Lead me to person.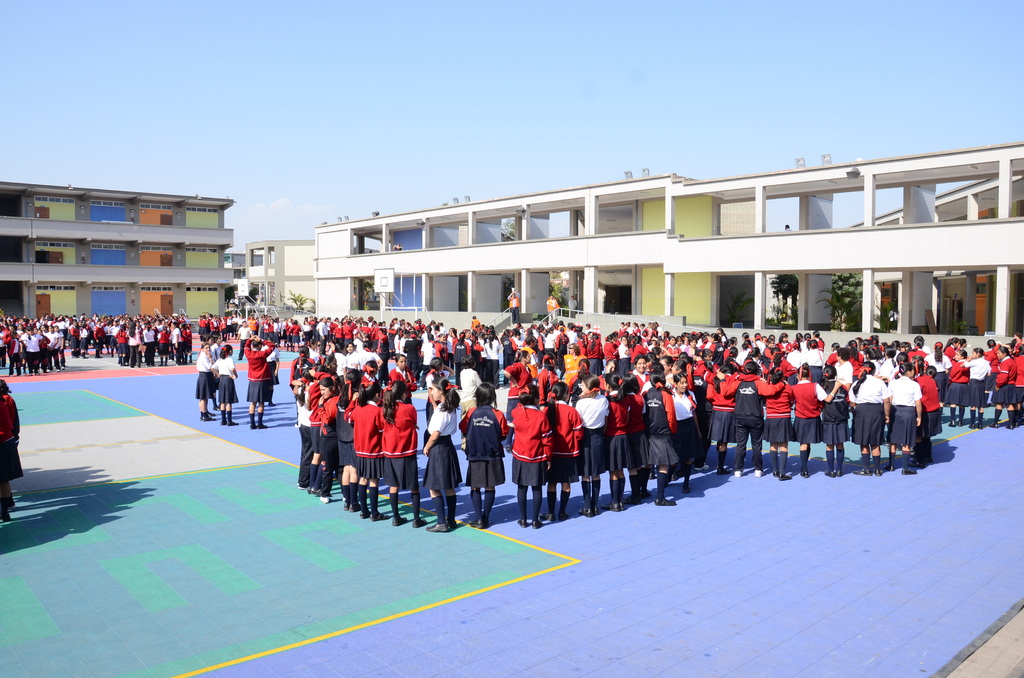
Lead to 847/364/892/478.
